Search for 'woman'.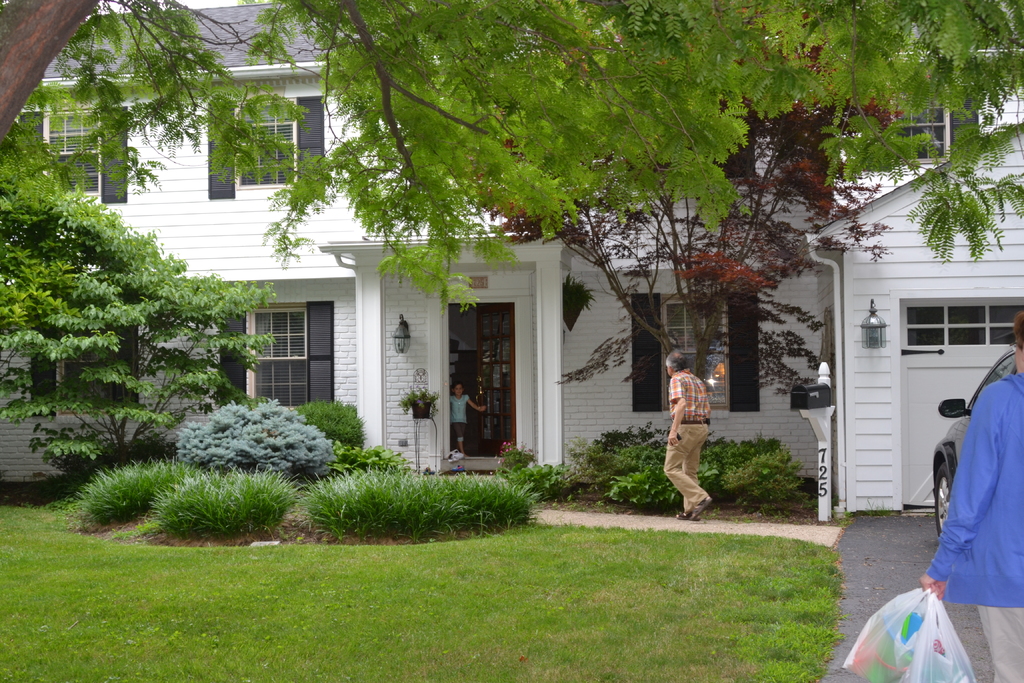
Found at bbox=(924, 312, 1023, 682).
